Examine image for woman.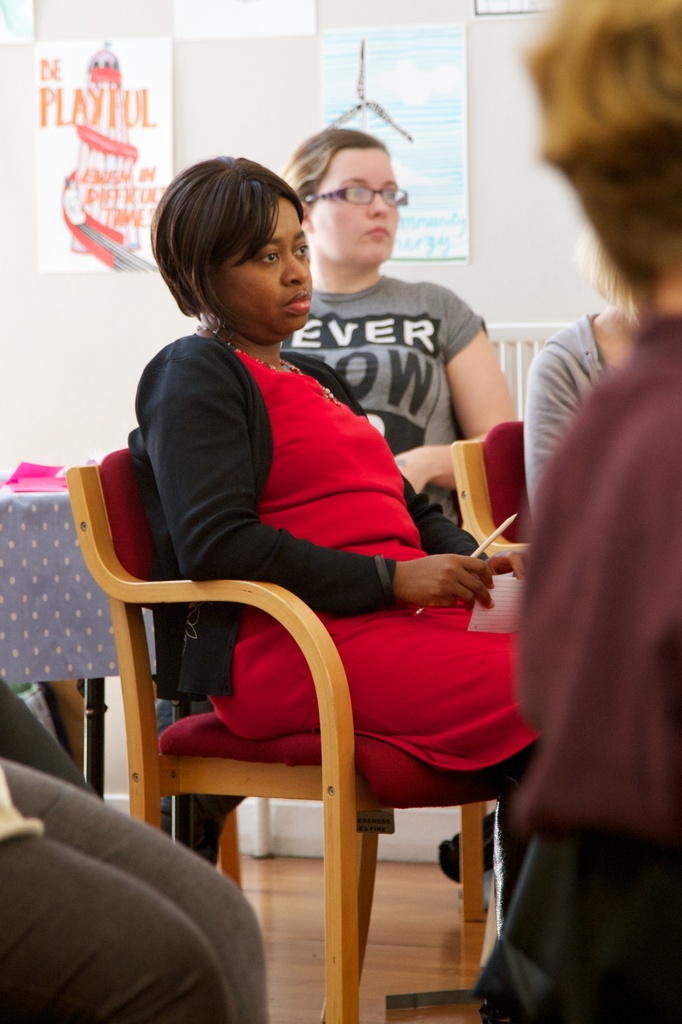
Examination result: left=148, top=127, right=519, bottom=918.
